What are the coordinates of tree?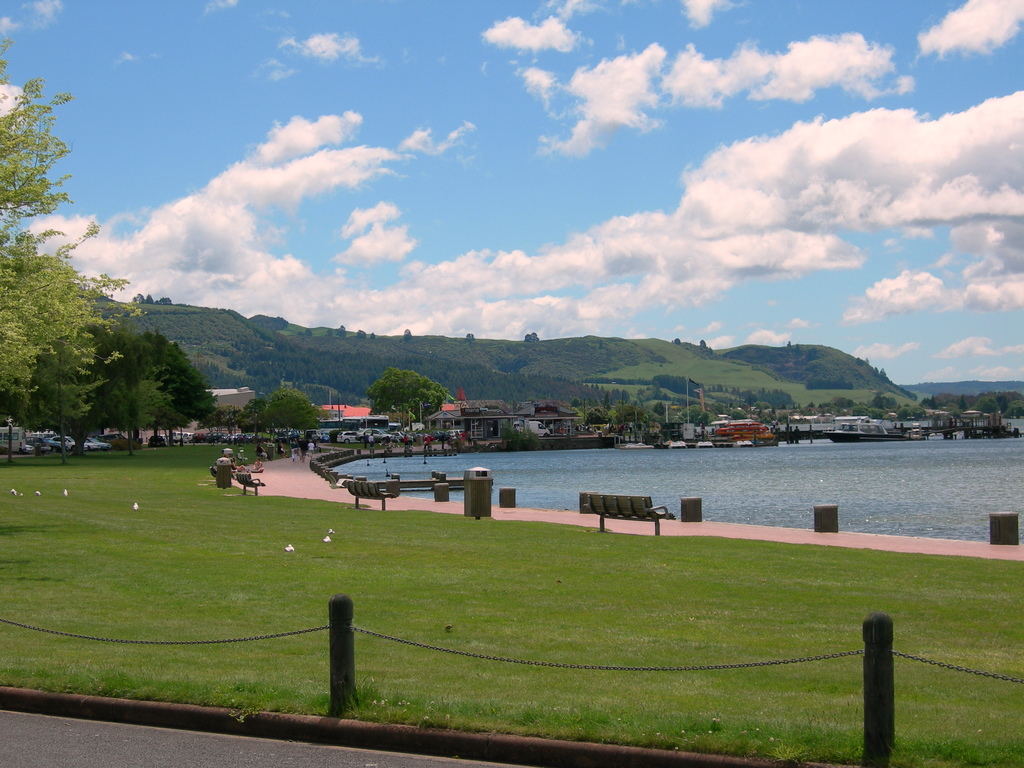
locate(803, 352, 810, 360).
